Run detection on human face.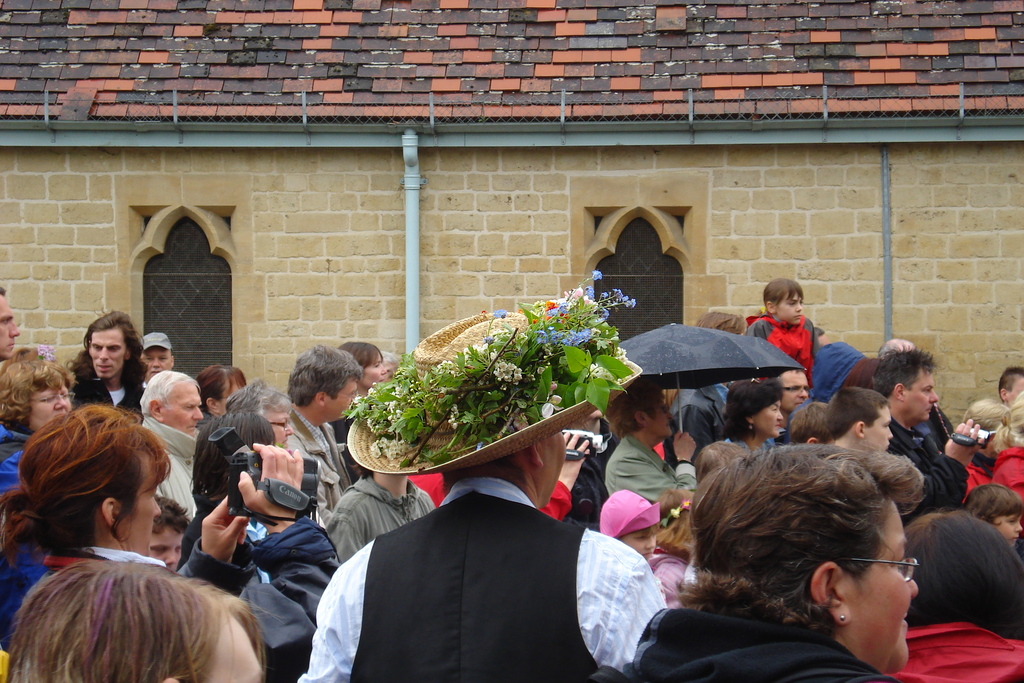
Result: [754,397,783,439].
